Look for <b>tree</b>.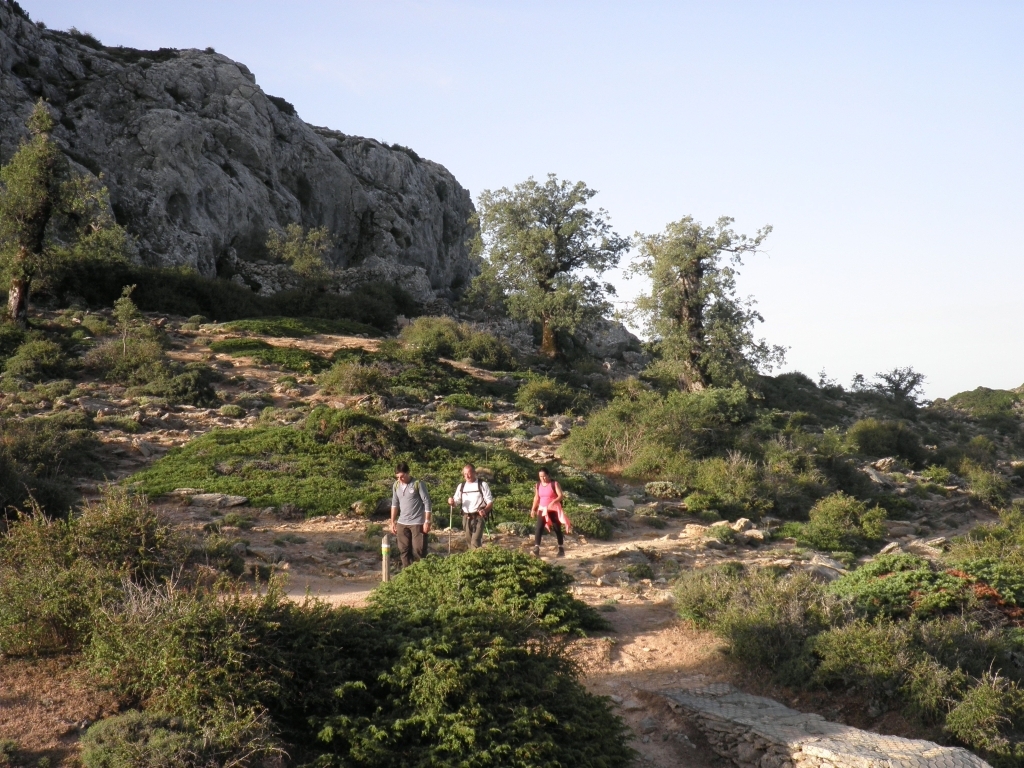
Found: <box>456,170,635,365</box>.
